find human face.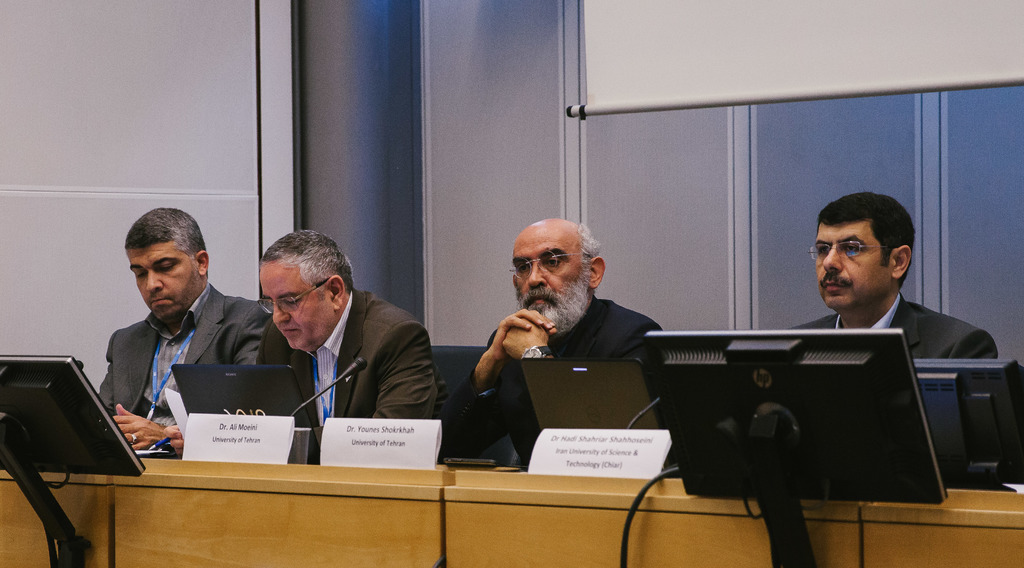
select_region(513, 229, 588, 335).
